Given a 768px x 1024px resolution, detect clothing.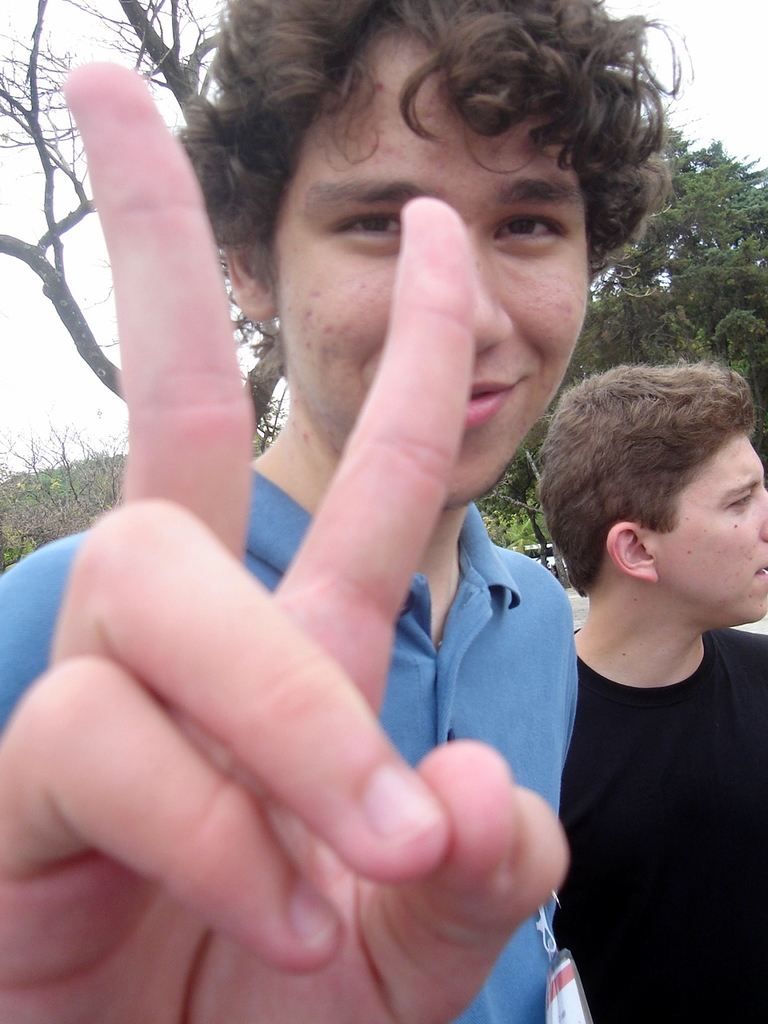
x1=554, y1=633, x2=767, y2=1023.
